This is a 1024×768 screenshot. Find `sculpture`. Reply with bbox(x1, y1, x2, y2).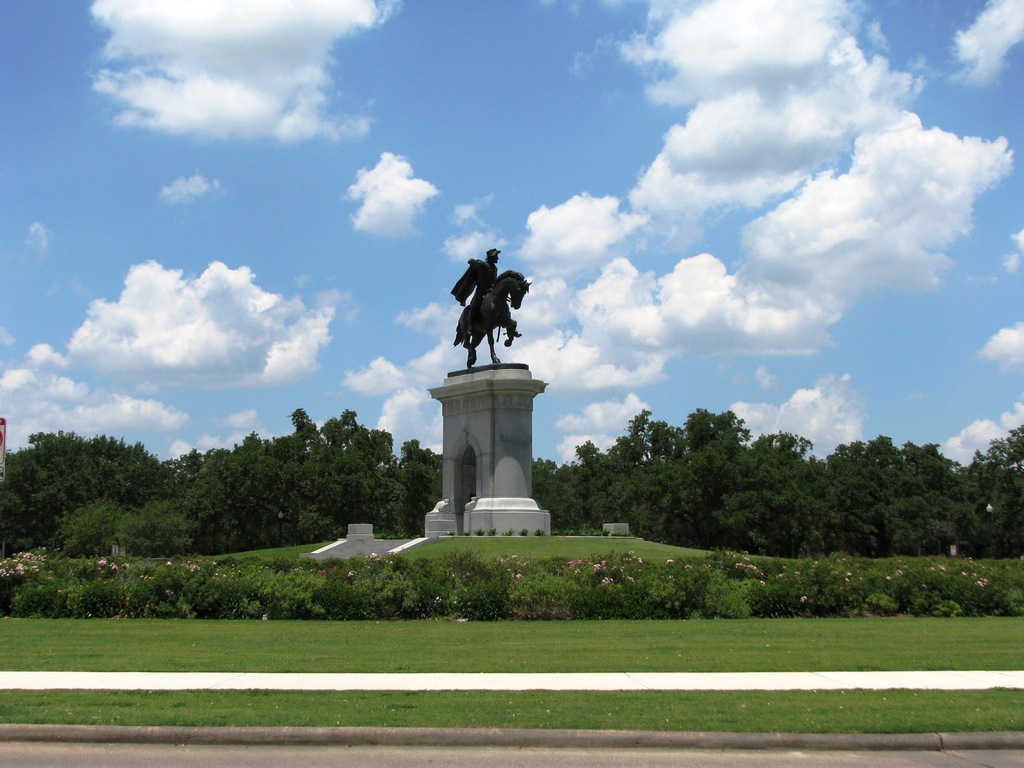
bbox(447, 246, 538, 375).
